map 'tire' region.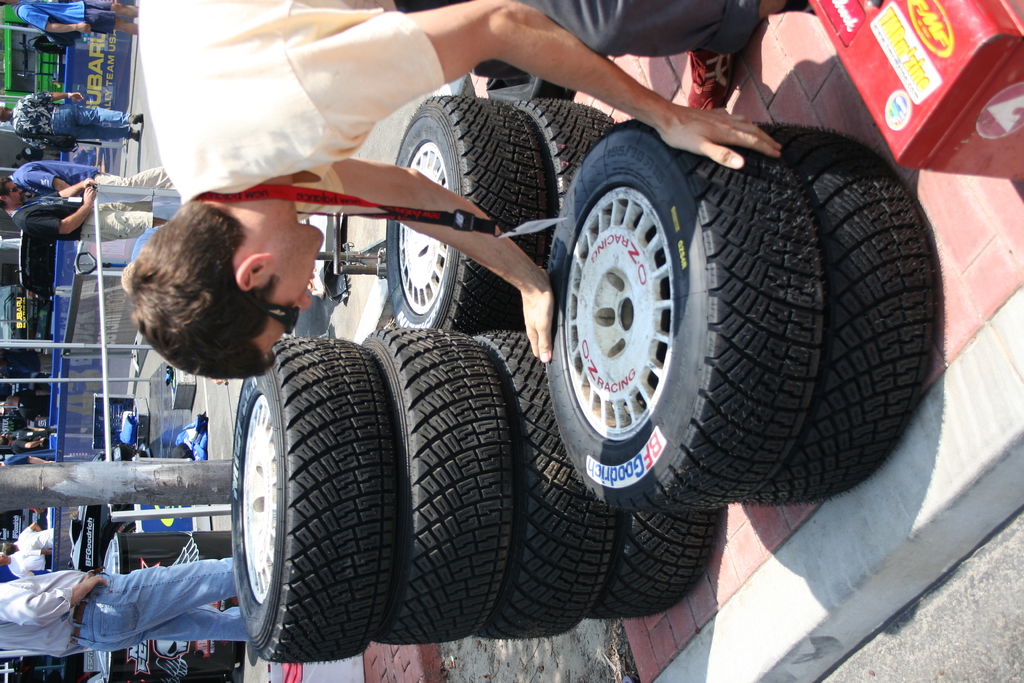
Mapped to box(384, 95, 556, 331).
